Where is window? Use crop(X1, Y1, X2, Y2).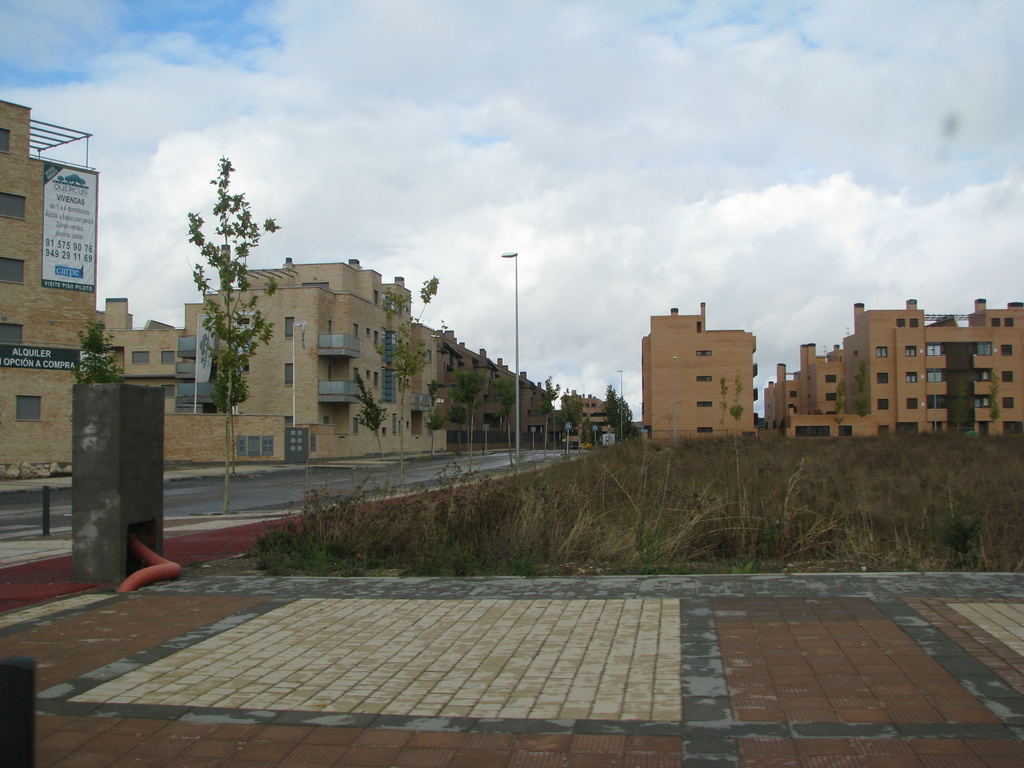
crop(874, 346, 888, 357).
